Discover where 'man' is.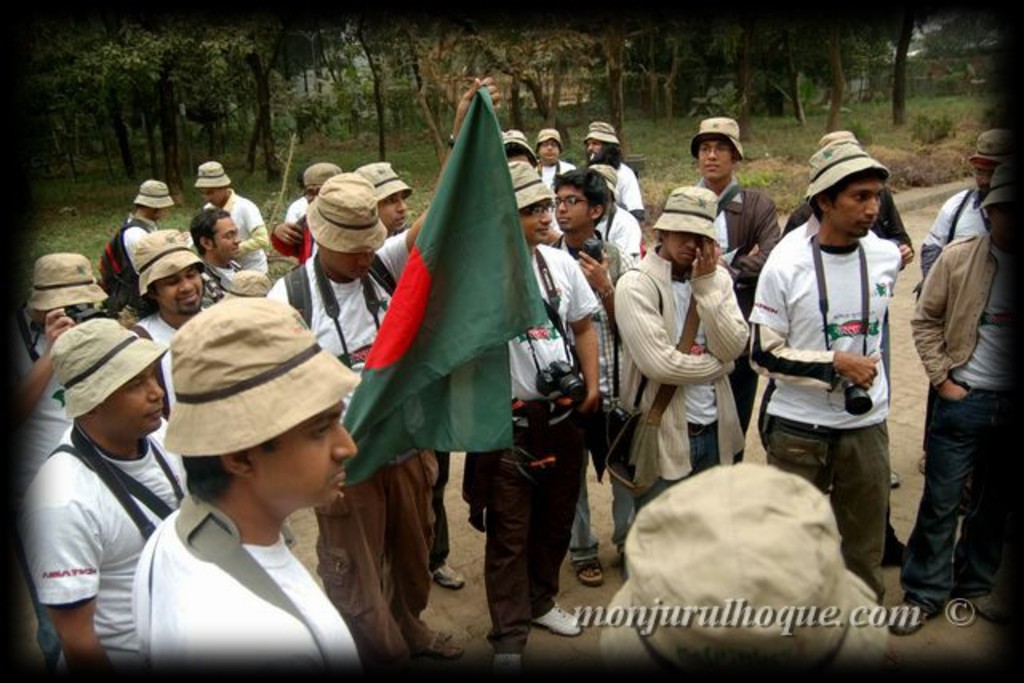
Discovered at [272, 75, 507, 677].
